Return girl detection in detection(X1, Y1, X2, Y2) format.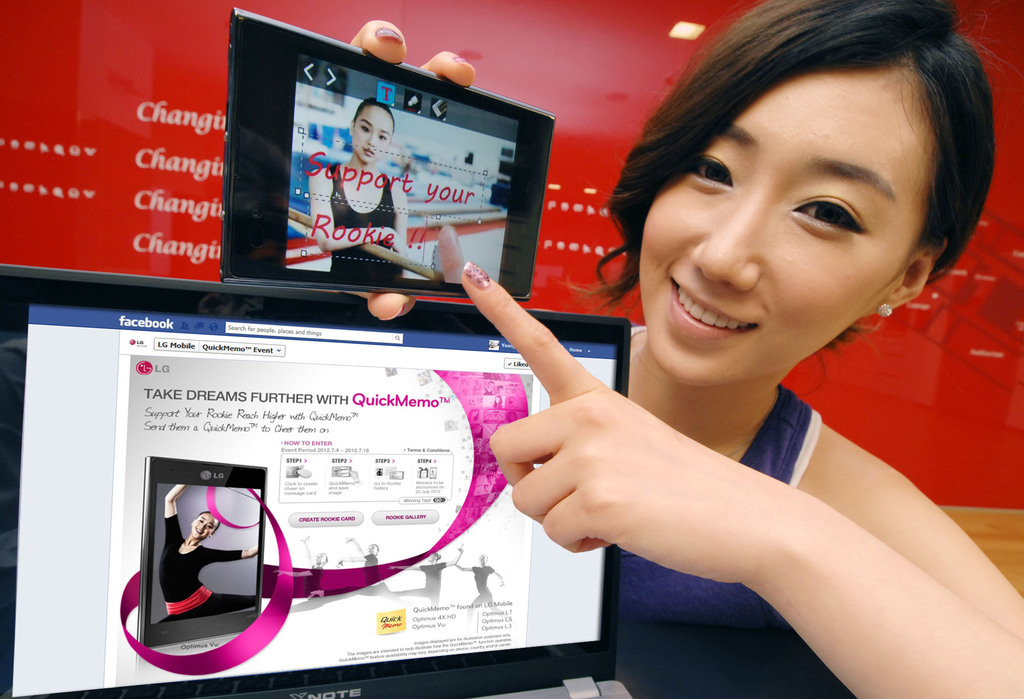
detection(314, 96, 403, 288).
